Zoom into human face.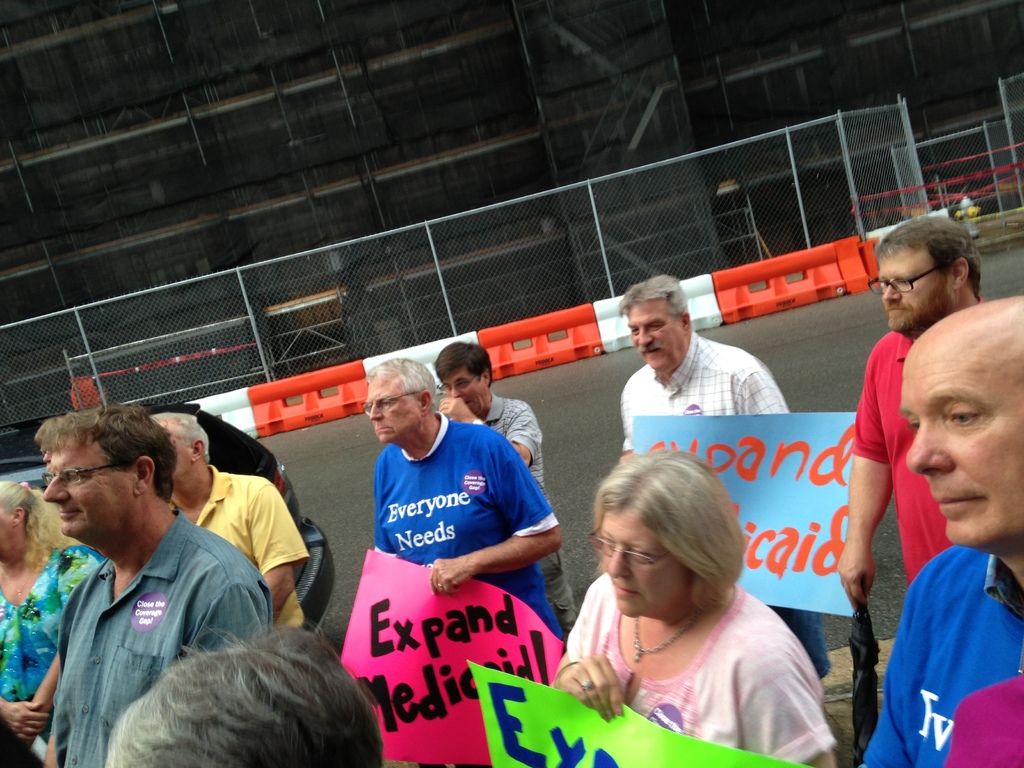
Zoom target: (x1=602, y1=509, x2=696, y2=625).
